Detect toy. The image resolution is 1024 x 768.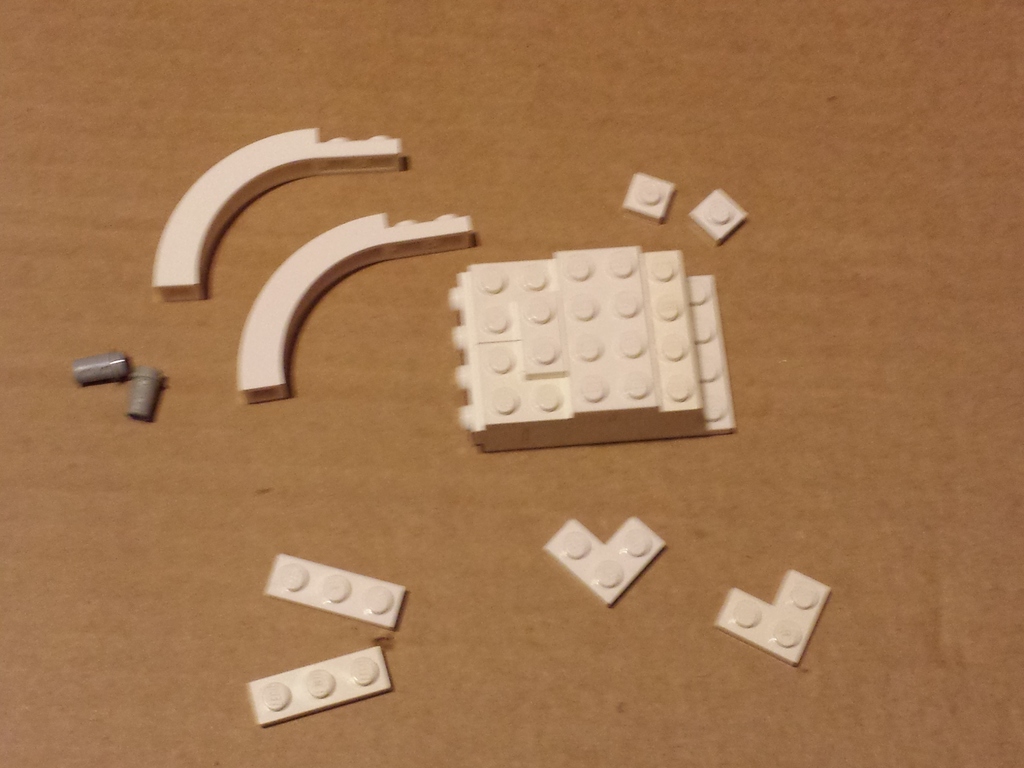
BBox(541, 517, 666, 609).
